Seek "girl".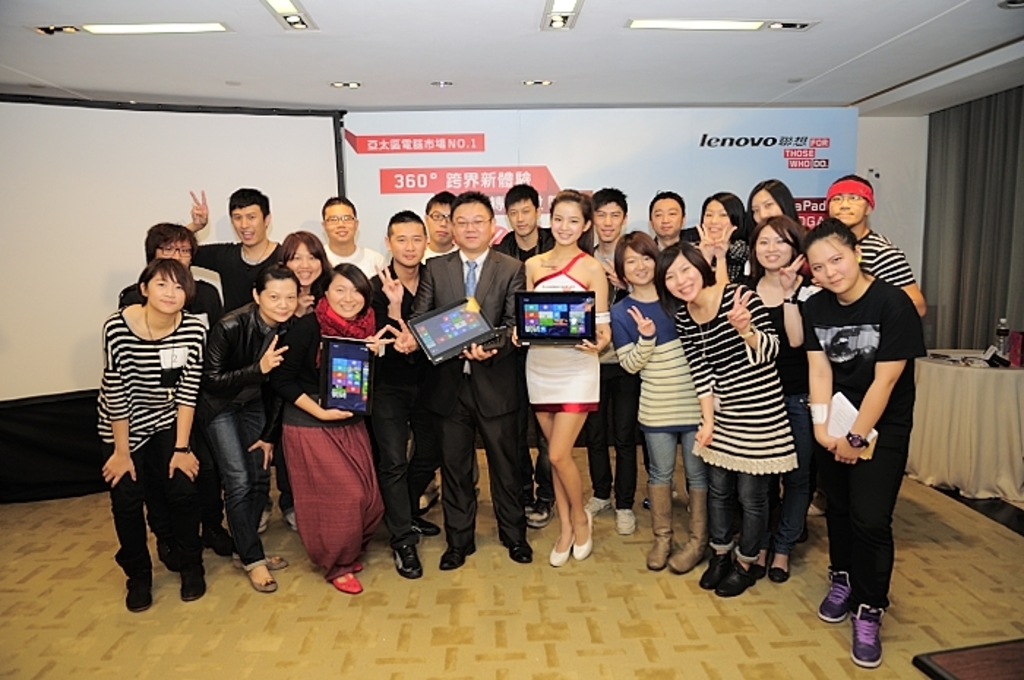
{"x1": 511, "y1": 189, "x2": 609, "y2": 566}.
